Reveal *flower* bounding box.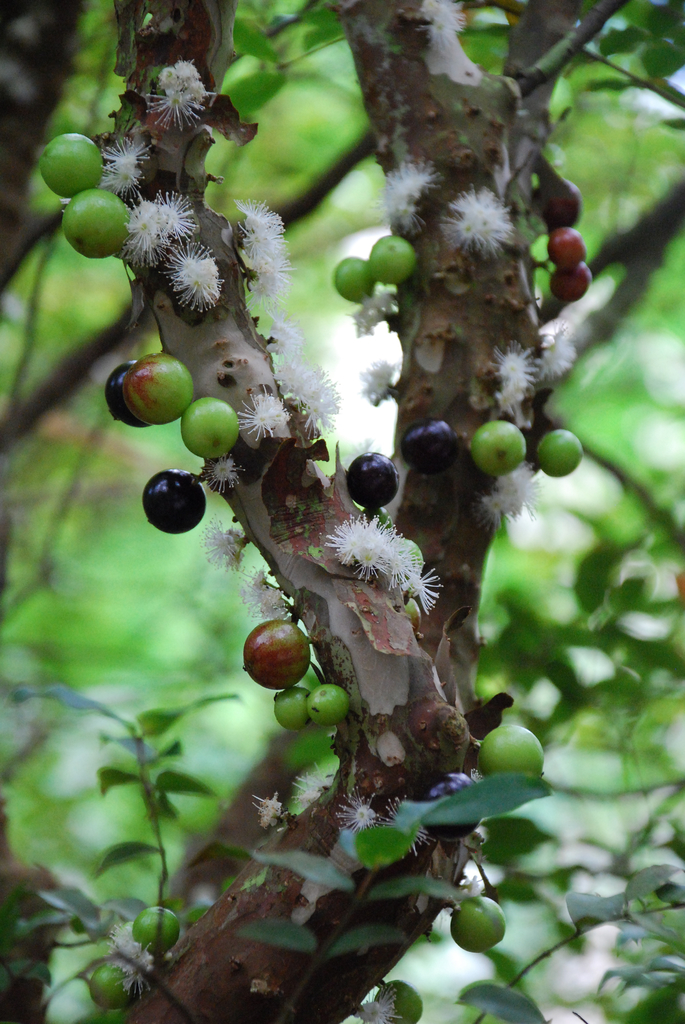
Revealed: 478 457 548 524.
